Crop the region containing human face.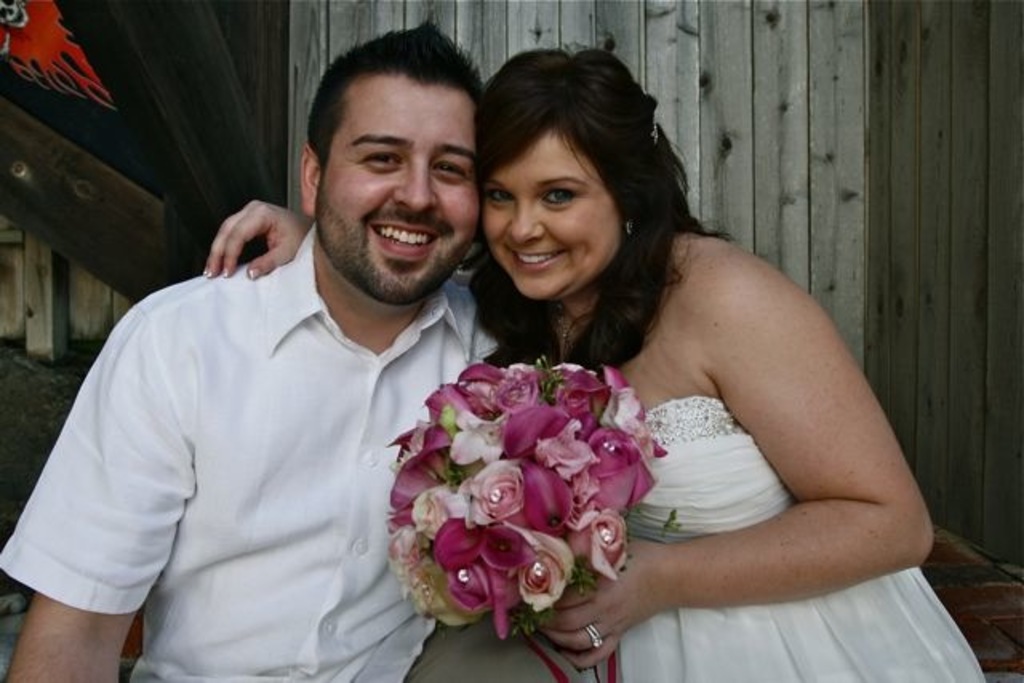
Crop region: [left=322, top=80, right=475, bottom=299].
